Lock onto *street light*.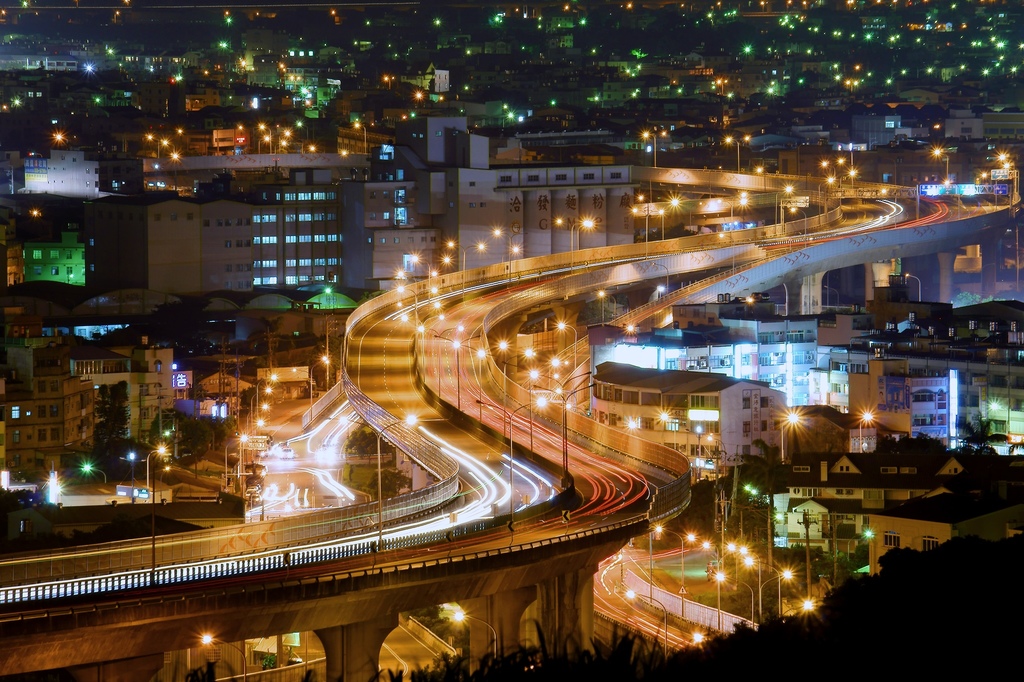
Locked: 875:188:900:225.
